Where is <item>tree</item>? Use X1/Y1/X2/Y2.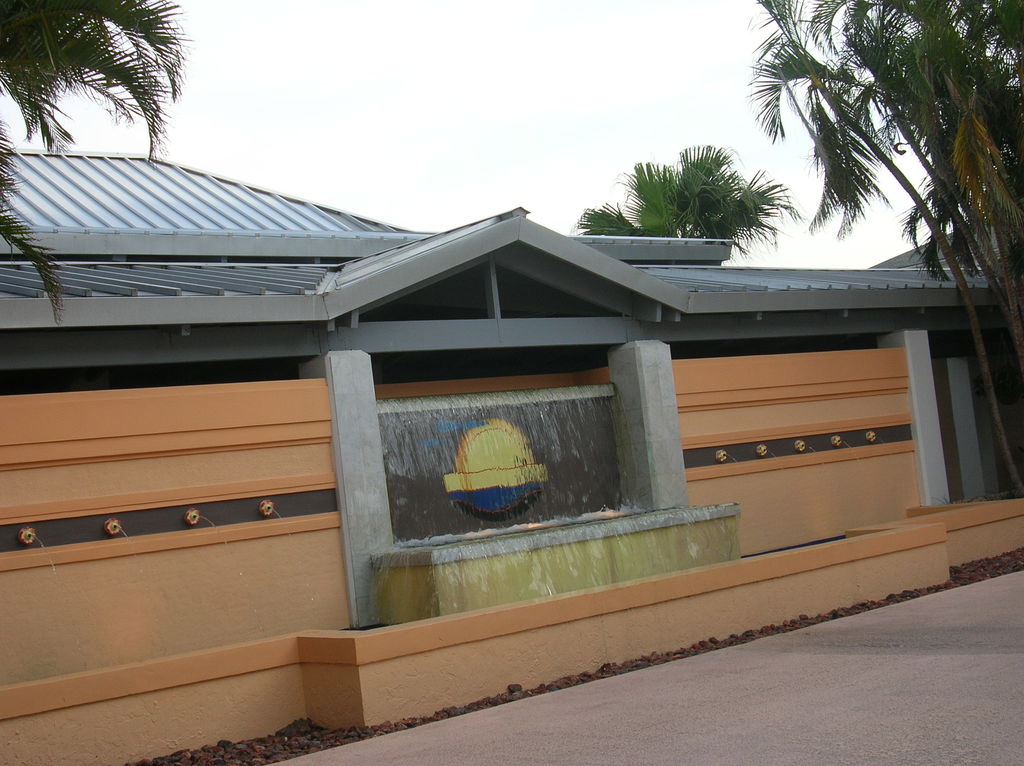
574/140/798/271.
